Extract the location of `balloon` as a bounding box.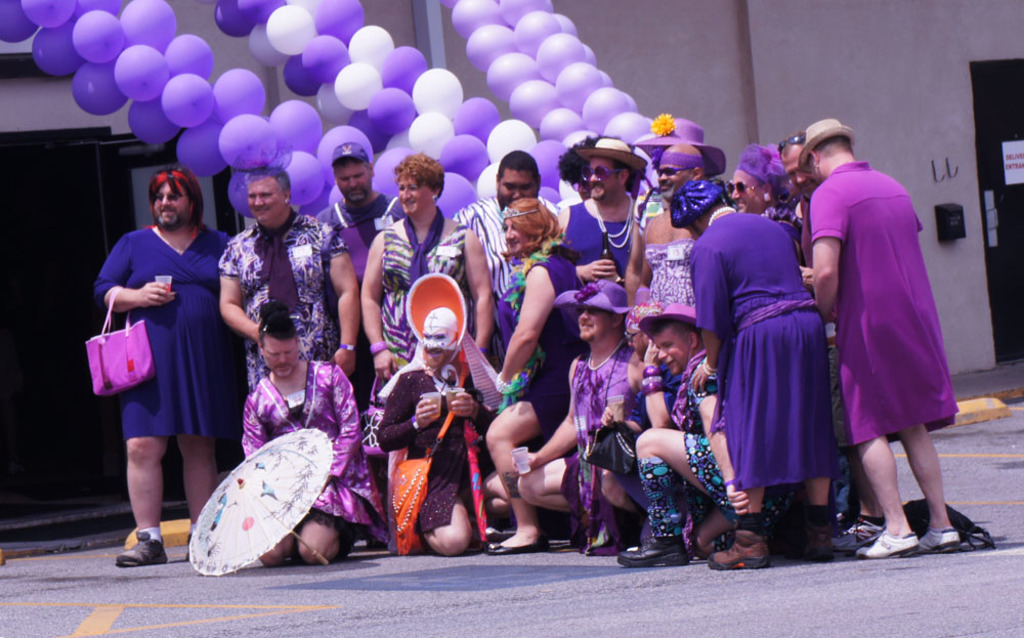
215/111/285/172.
